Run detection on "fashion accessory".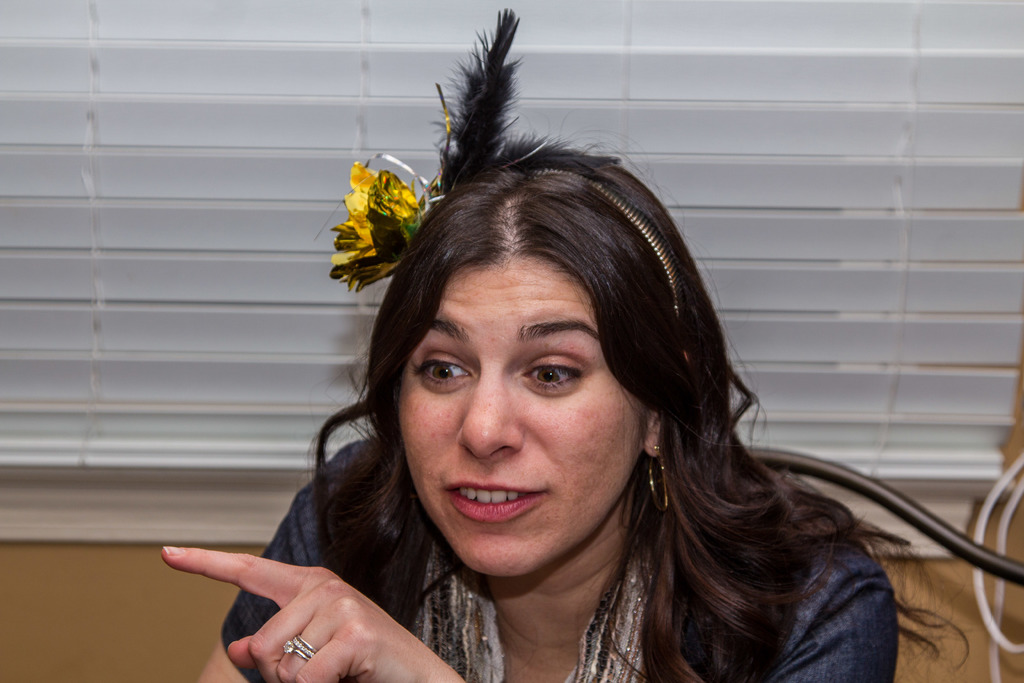
Result: l=316, t=3, r=695, b=361.
